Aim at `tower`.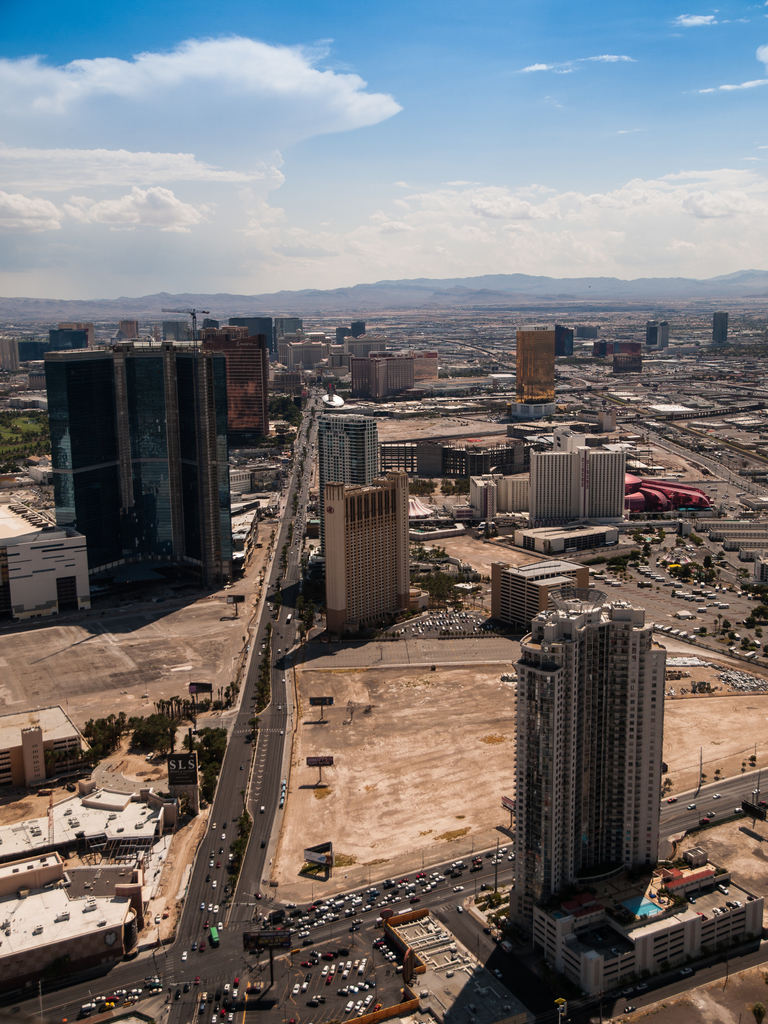
Aimed at {"left": 23, "top": 330, "right": 240, "bottom": 582}.
